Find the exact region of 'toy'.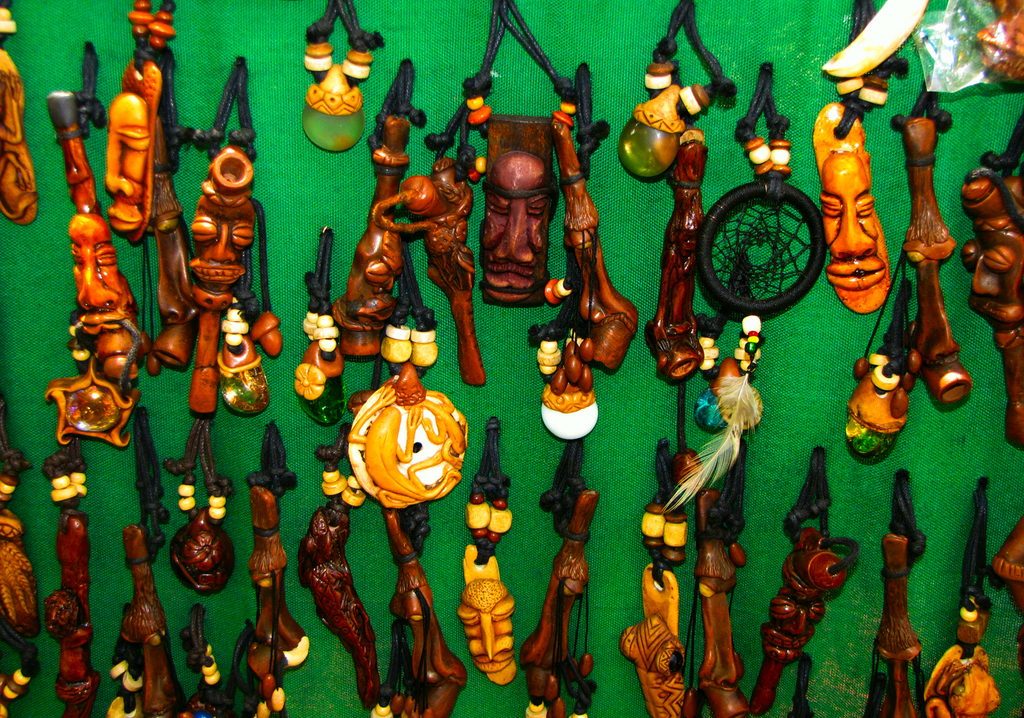
Exact region: region(620, 0, 735, 179).
